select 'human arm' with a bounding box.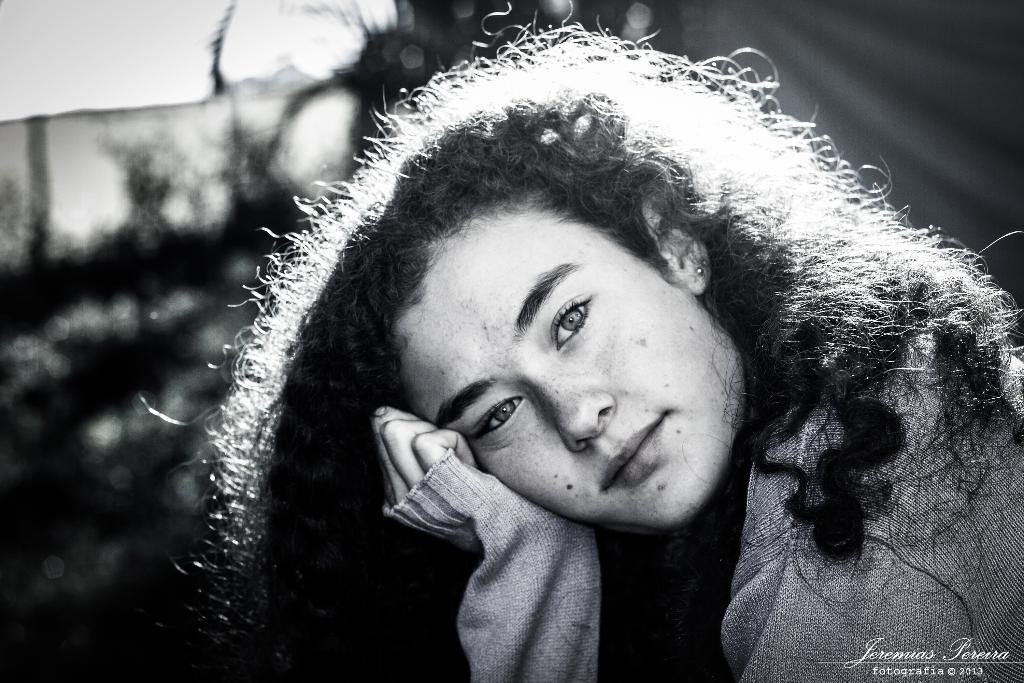
Rect(356, 346, 650, 658).
